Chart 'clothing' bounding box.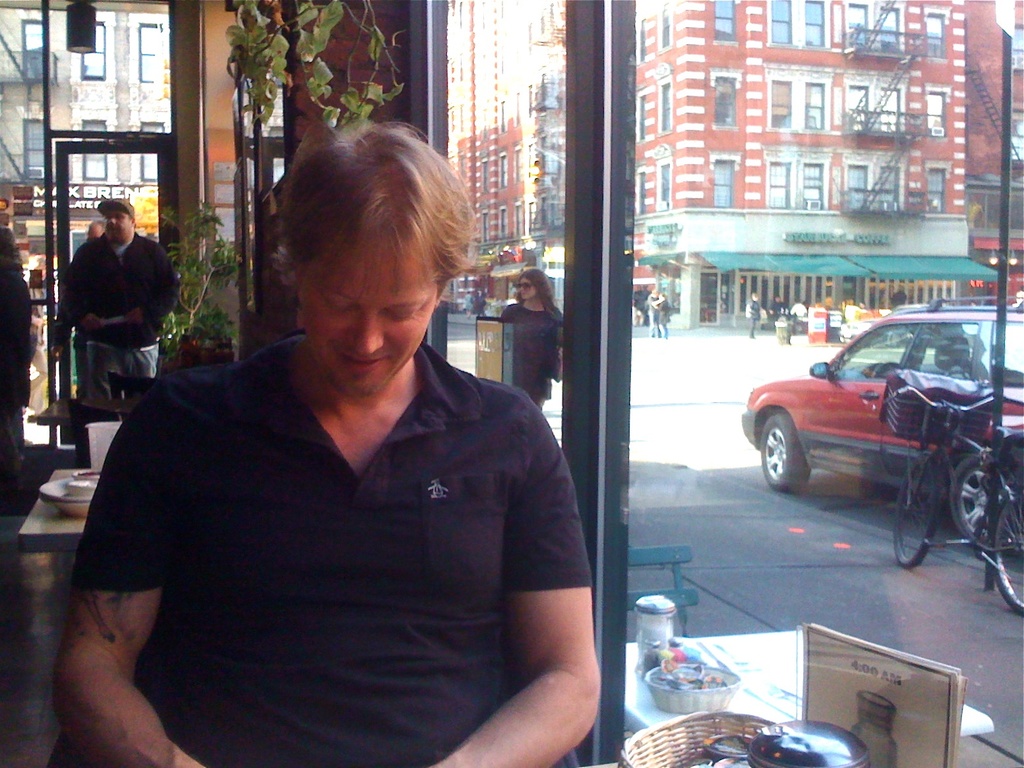
Charted: locate(75, 329, 589, 767).
